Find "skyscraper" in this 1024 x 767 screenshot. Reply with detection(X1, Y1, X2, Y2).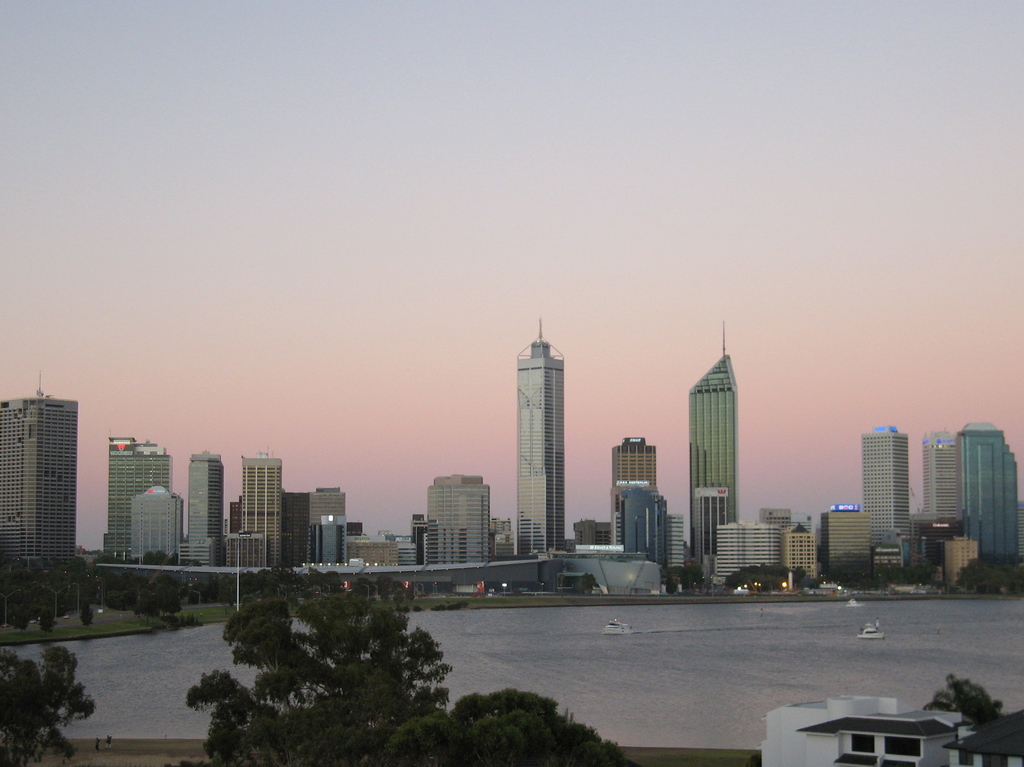
detection(512, 316, 563, 557).
